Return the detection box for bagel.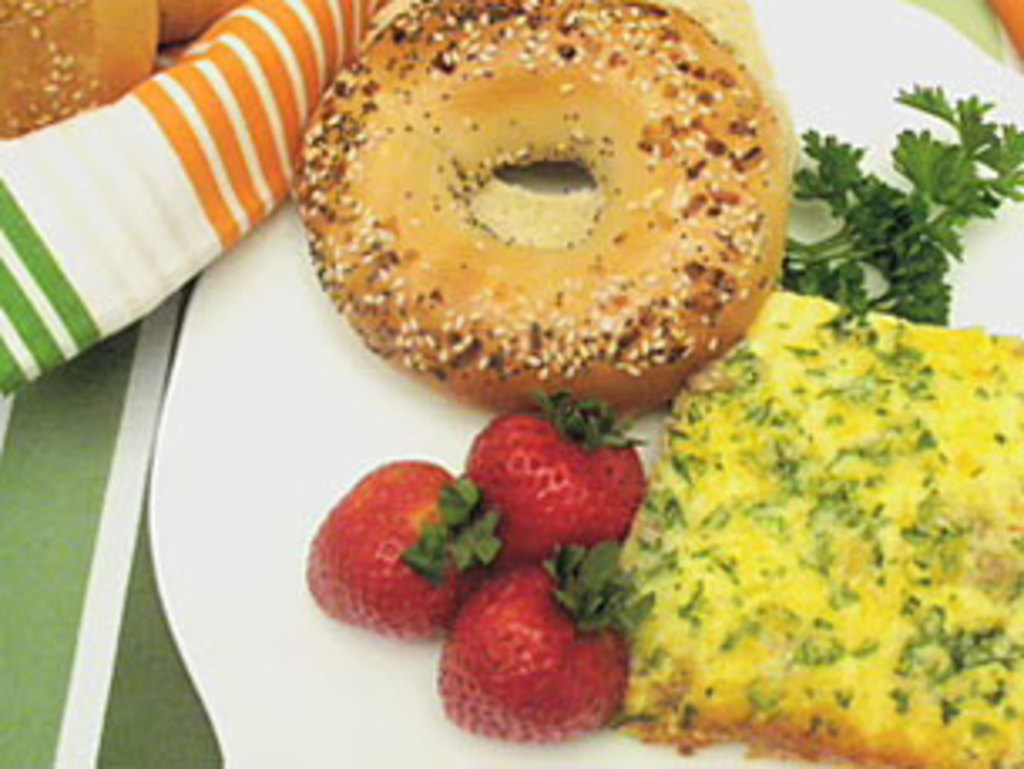
pyautogui.locateOnScreen(0, 0, 165, 134).
